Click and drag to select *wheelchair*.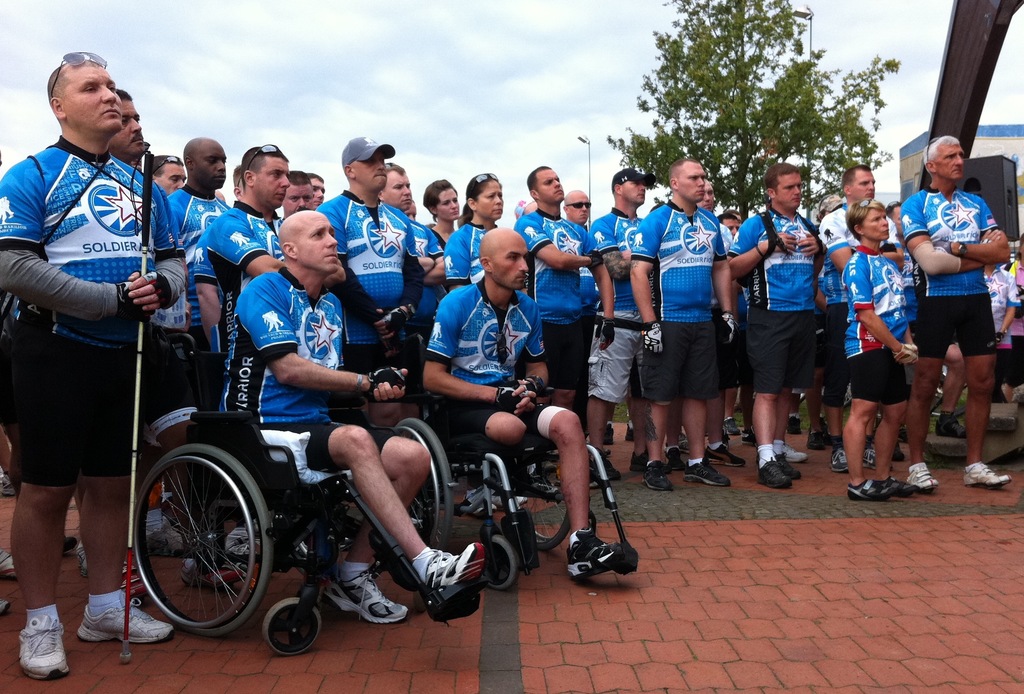
Selection: box(88, 235, 367, 657).
